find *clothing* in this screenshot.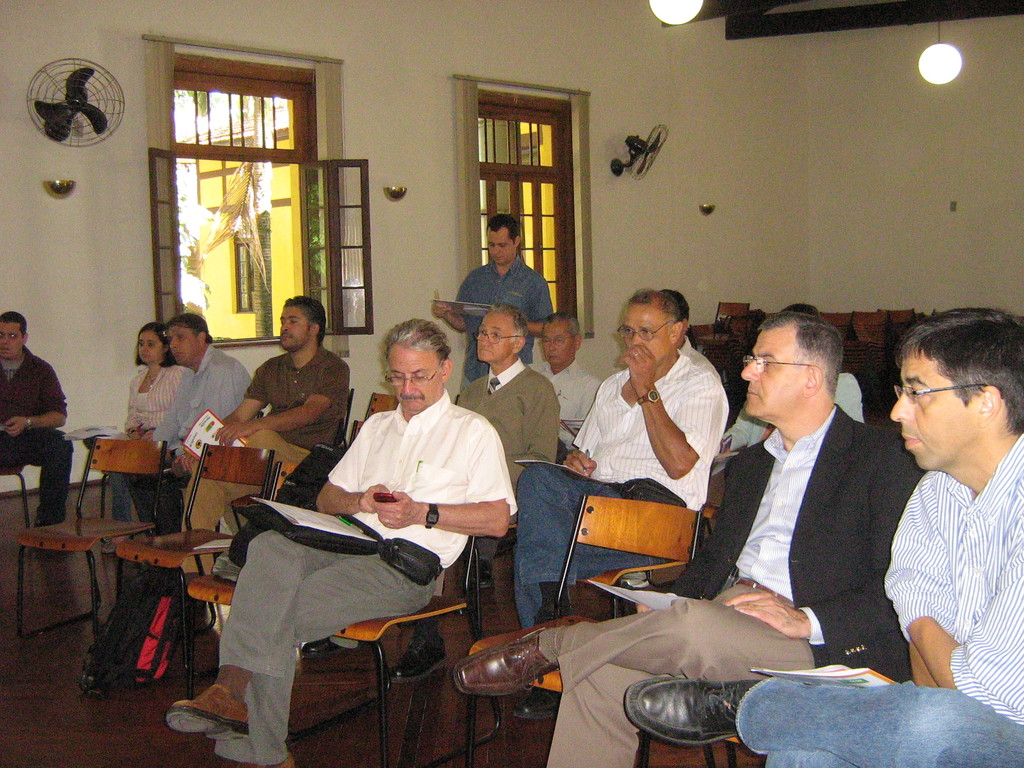
The bounding box for *clothing* is (541,399,923,767).
